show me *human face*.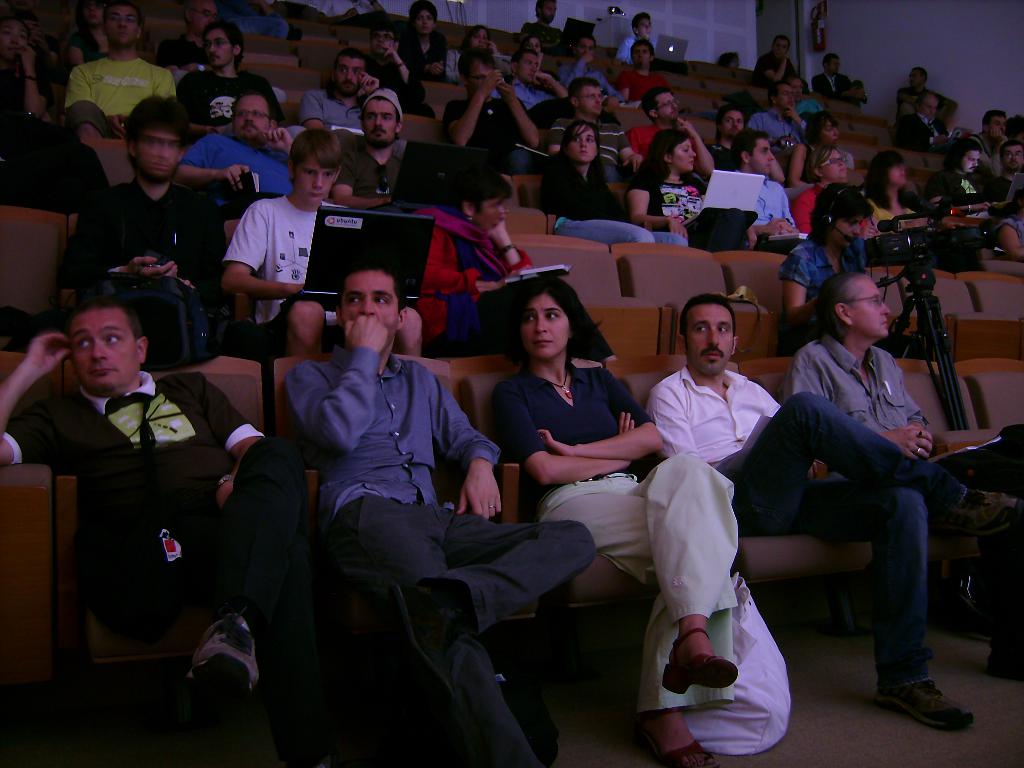
*human face* is here: l=335, t=57, r=364, b=93.
